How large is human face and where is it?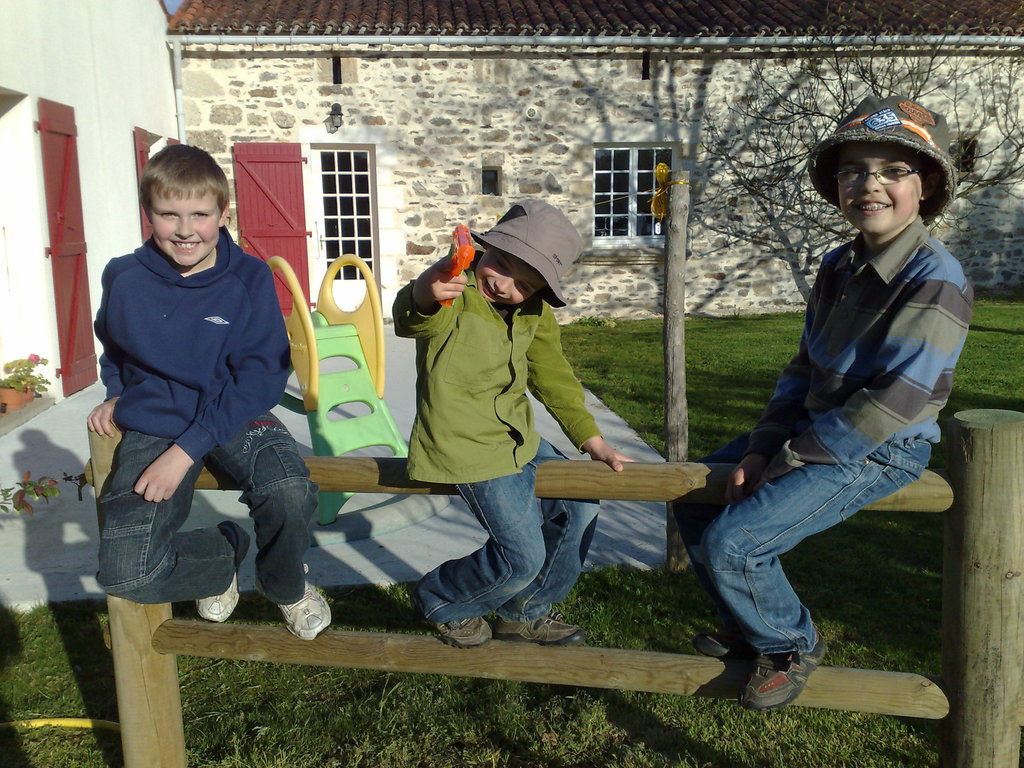
Bounding box: box=[150, 195, 220, 265].
